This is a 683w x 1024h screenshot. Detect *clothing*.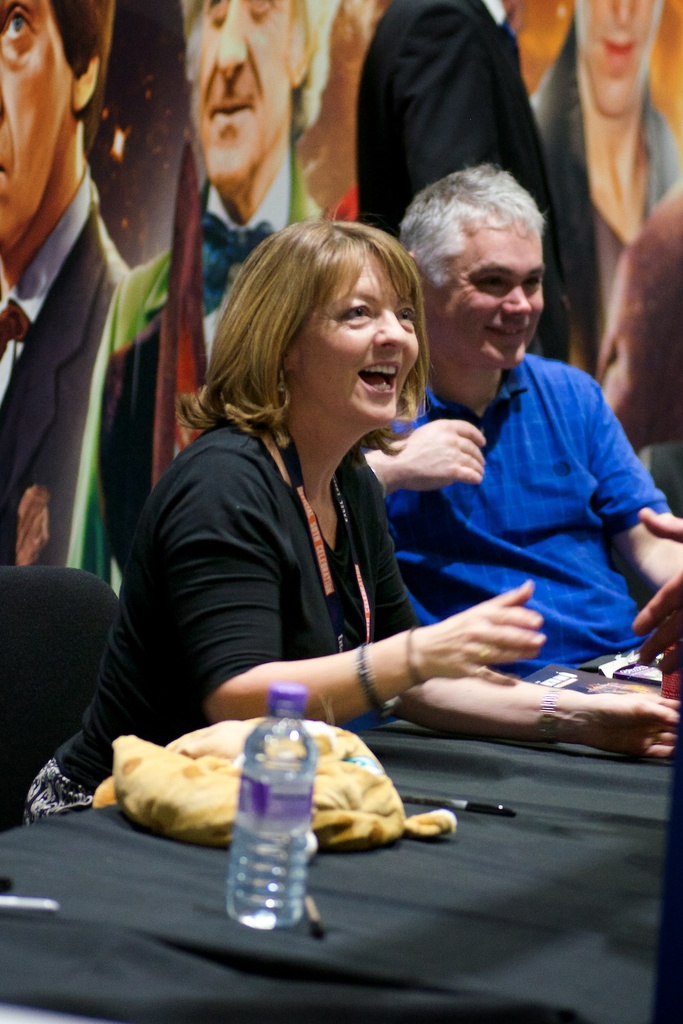
{"x1": 98, "y1": 138, "x2": 331, "y2": 579}.
